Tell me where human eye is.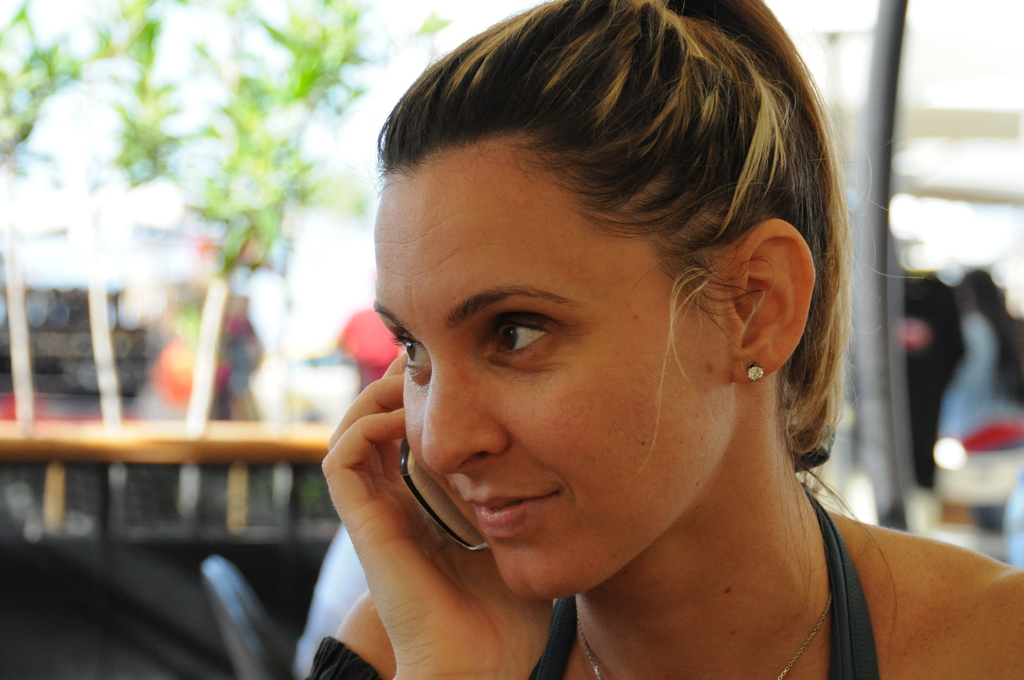
human eye is at 390 328 434 382.
